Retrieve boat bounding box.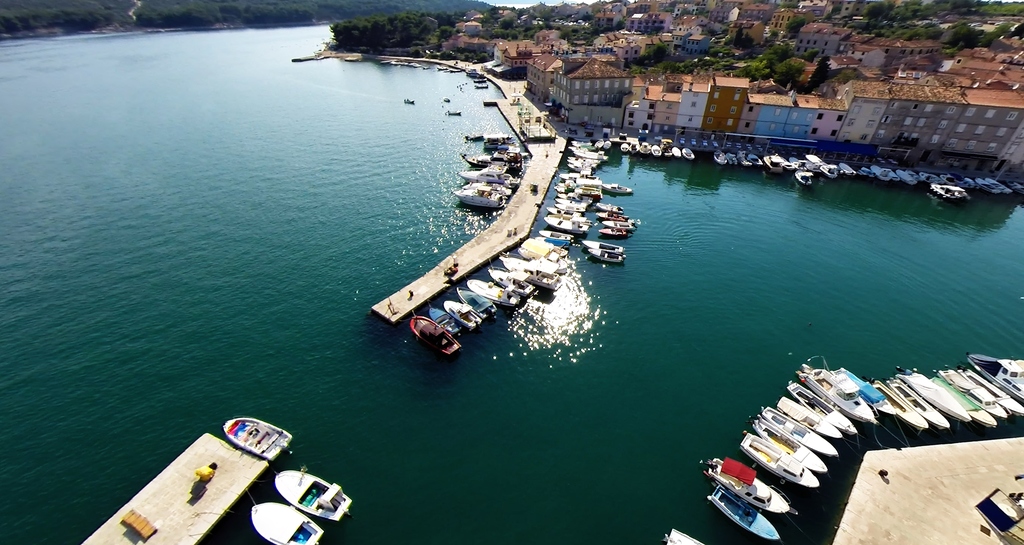
Bounding box: pyautogui.locateOnScreen(641, 142, 644, 150).
